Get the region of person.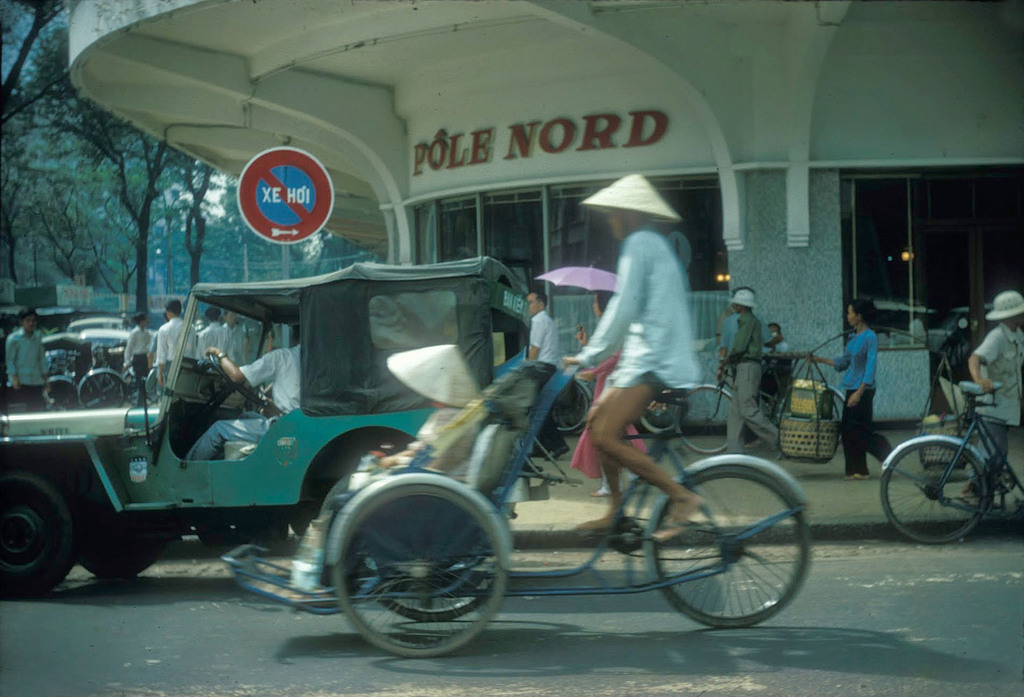
box(178, 330, 303, 464).
